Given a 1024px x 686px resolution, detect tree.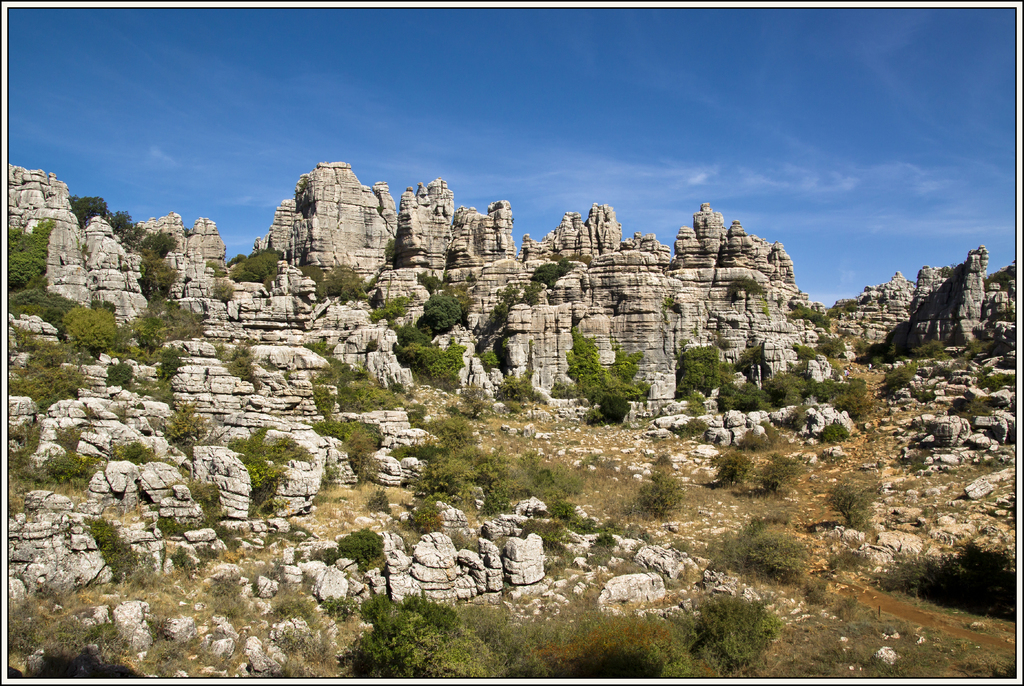
x1=108, y1=209, x2=141, y2=243.
